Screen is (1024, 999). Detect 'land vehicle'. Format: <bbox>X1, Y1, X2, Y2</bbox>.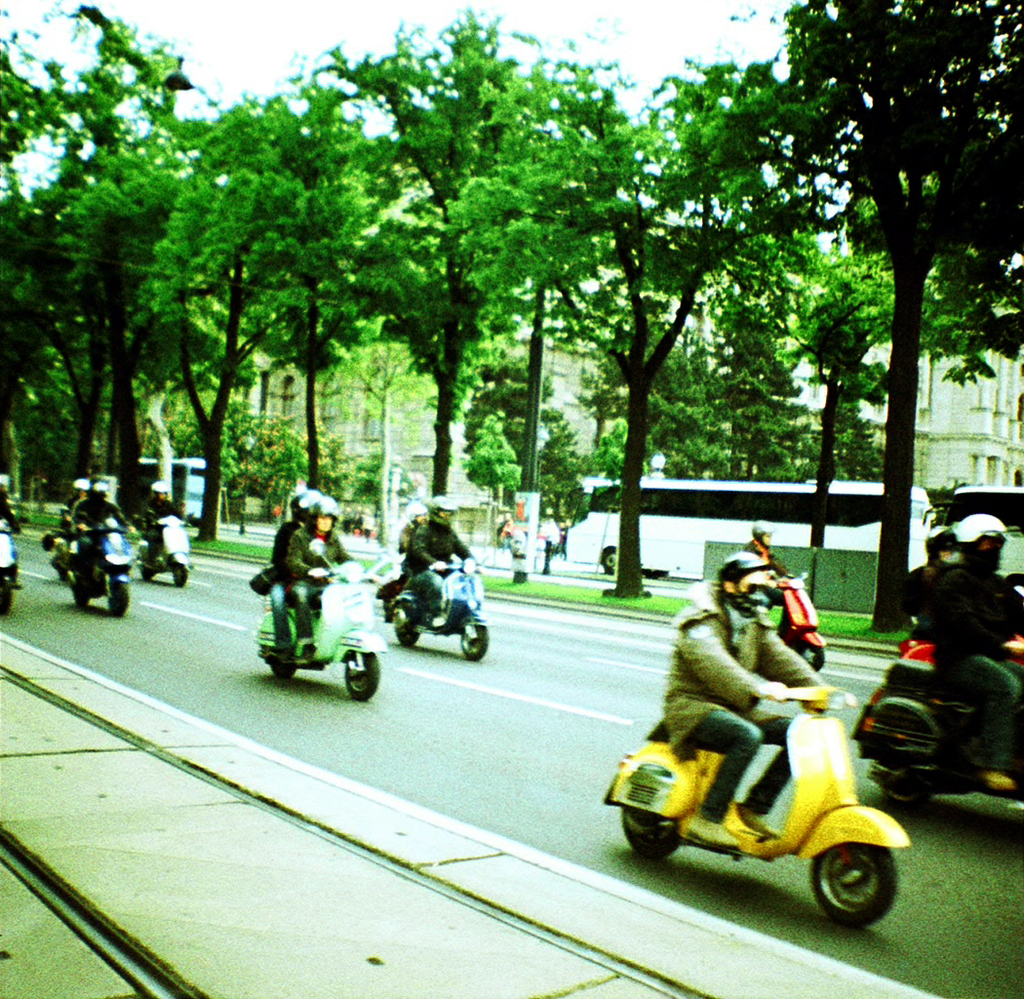
<bbox>383, 554, 494, 658</bbox>.
